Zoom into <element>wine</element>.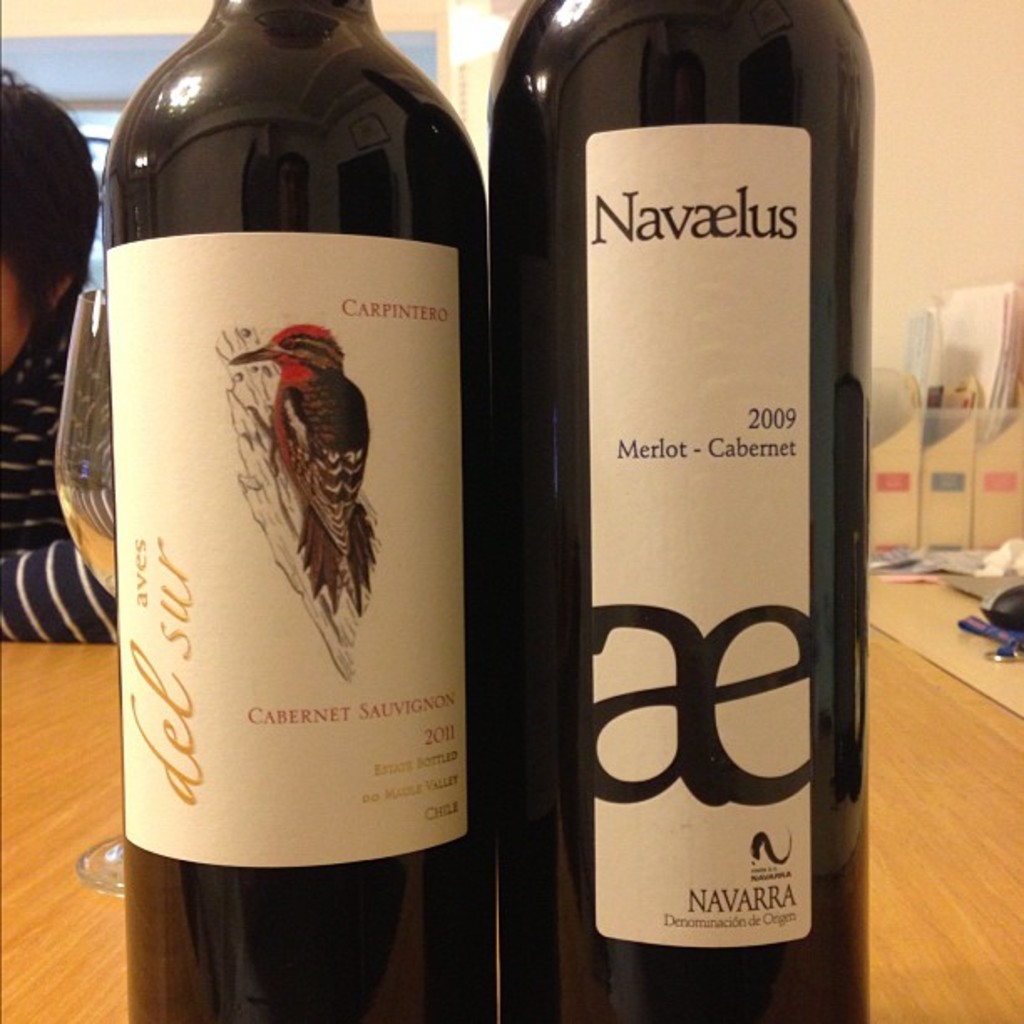
Zoom target: (x1=534, y1=3, x2=852, y2=986).
